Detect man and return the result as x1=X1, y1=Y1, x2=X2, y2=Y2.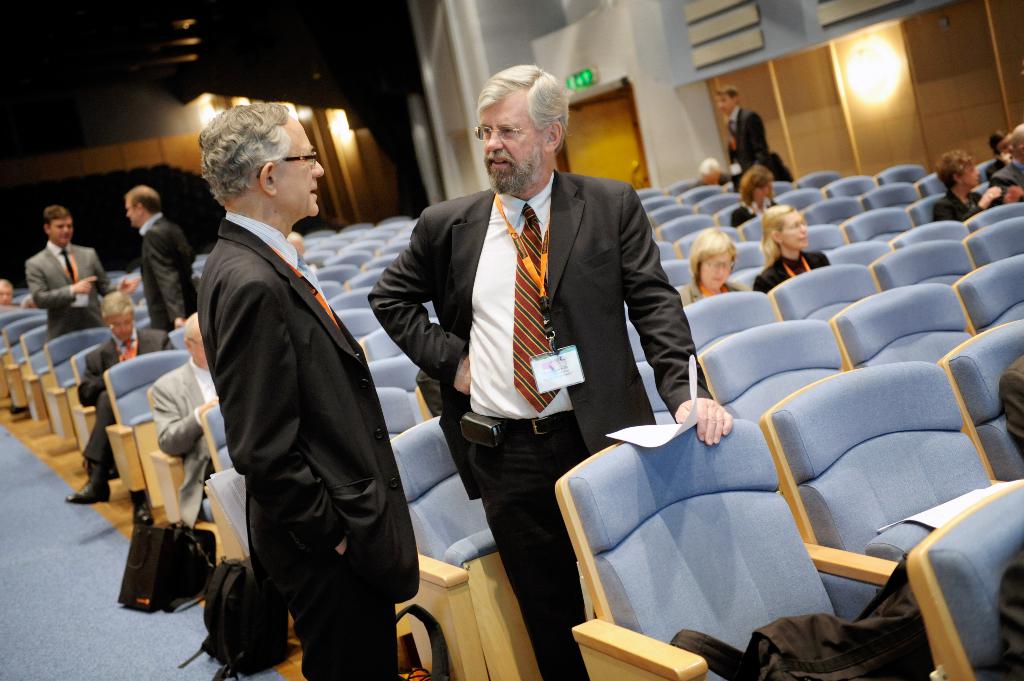
x1=371, y1=65, x2=733, y2=680.
